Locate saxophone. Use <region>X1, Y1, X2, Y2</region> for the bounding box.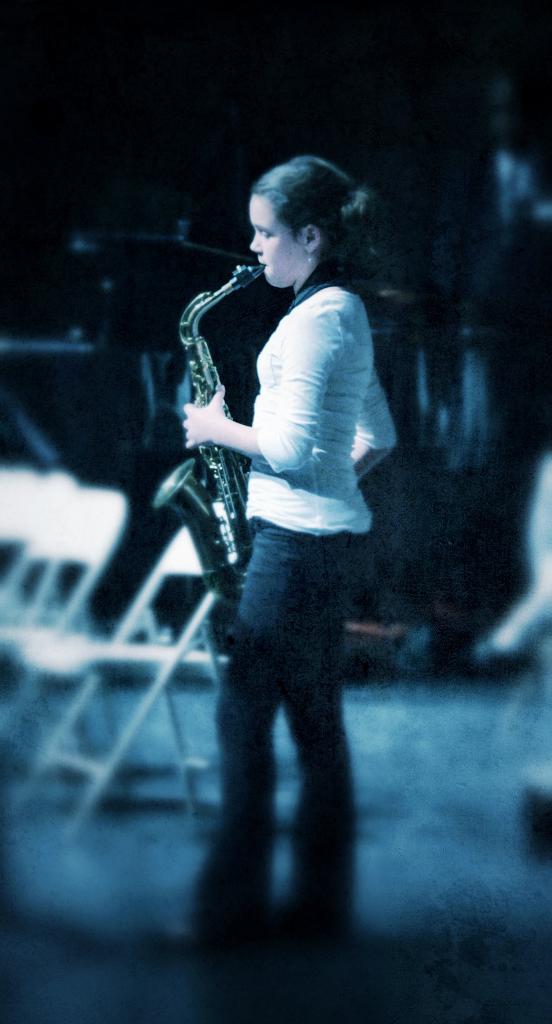
<region>151, 264, 273, 606</region>.
